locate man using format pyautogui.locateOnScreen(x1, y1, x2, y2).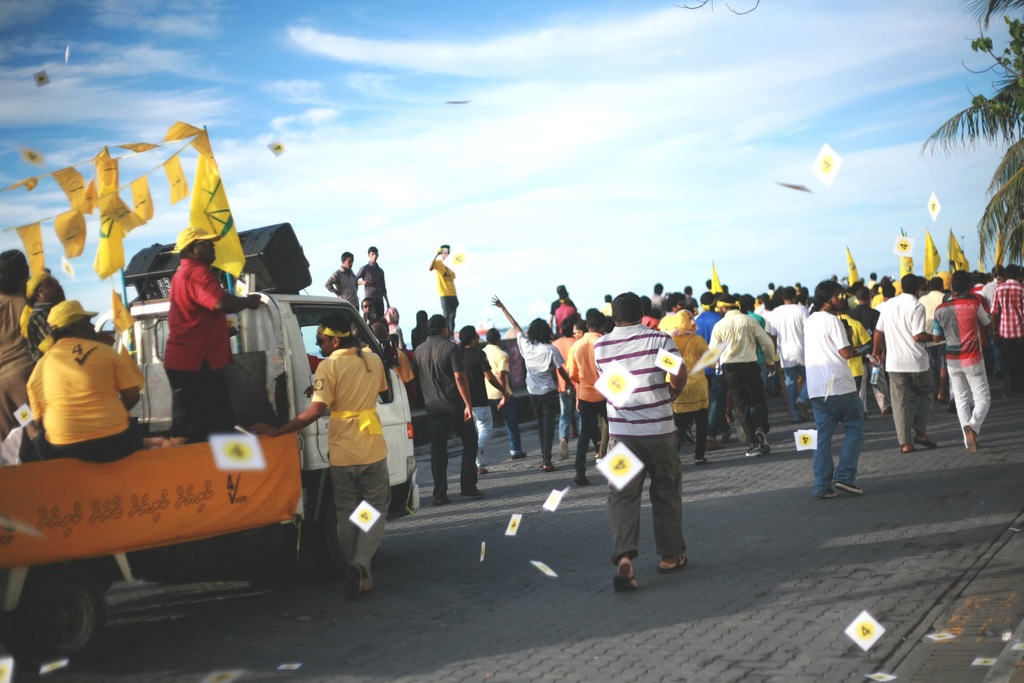
pyautogui.locateOnScreen(978, 266, 1011, 332).
